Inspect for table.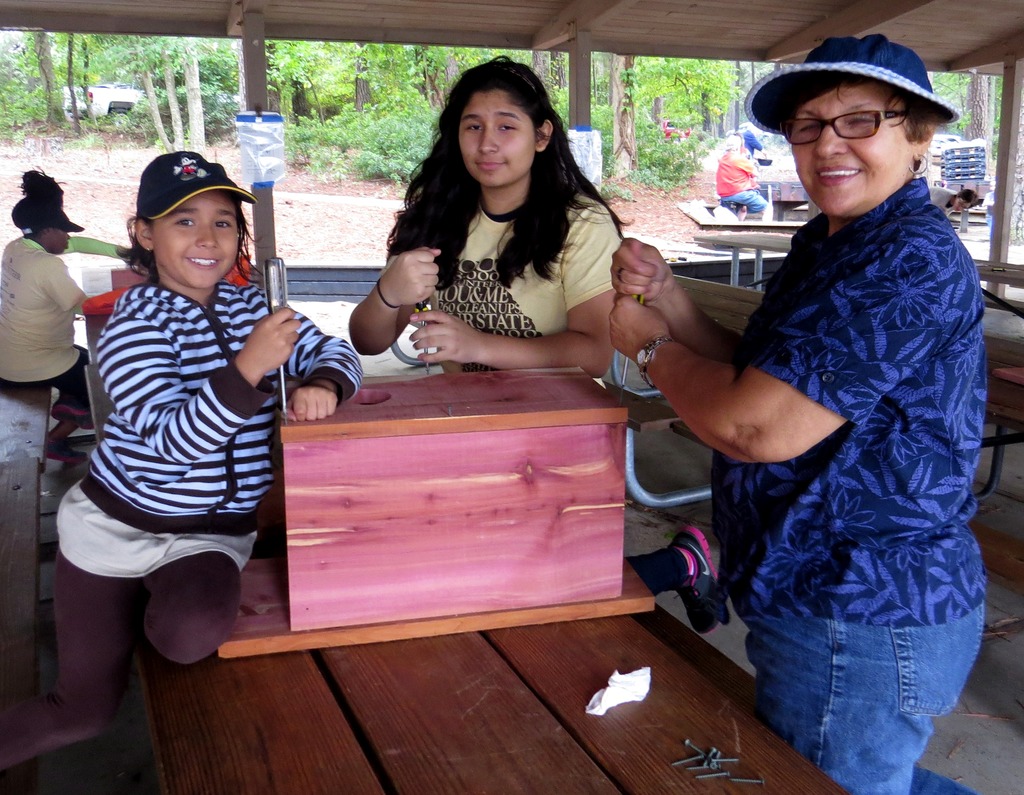
Inspection: {"x1": 85, "y1": 364, "x2": 115, "y2": 446}.
